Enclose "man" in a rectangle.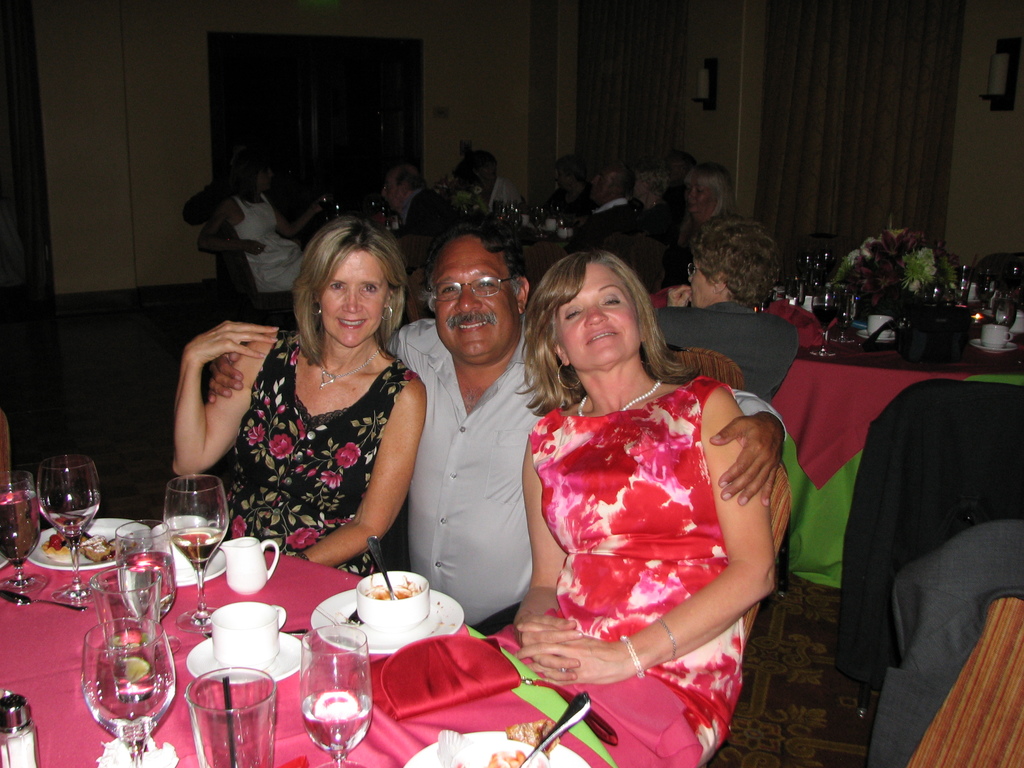
bbox=[381, 163, 461, 286].
